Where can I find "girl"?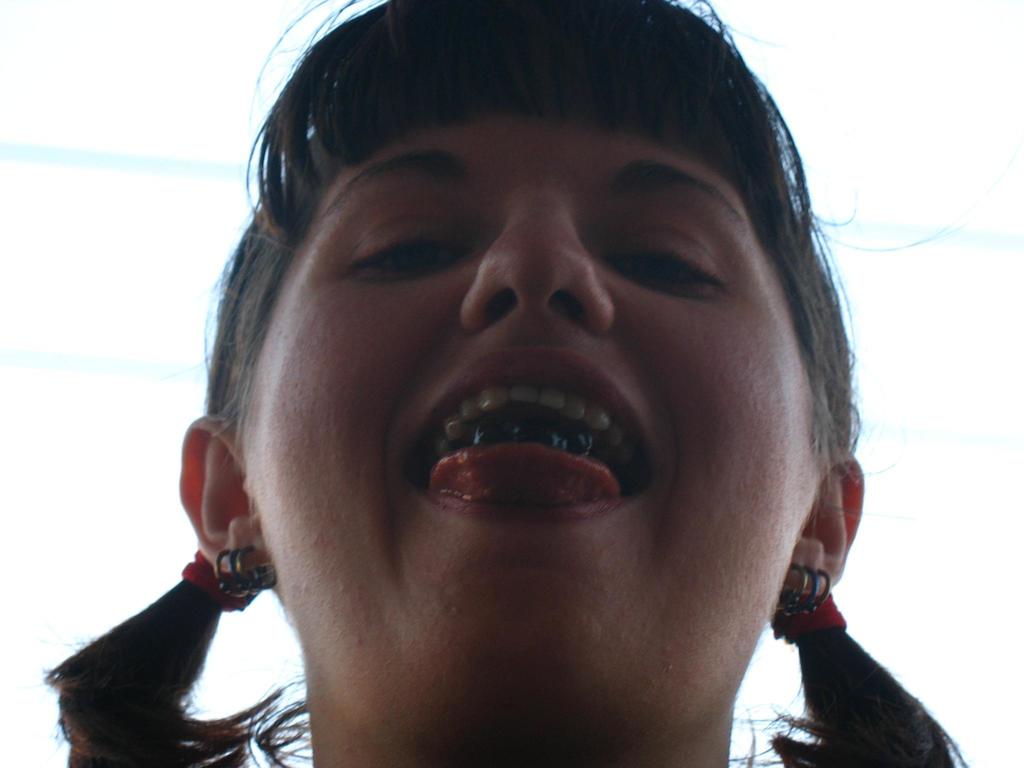
You can find it at region(33, 0, 972, 767).
